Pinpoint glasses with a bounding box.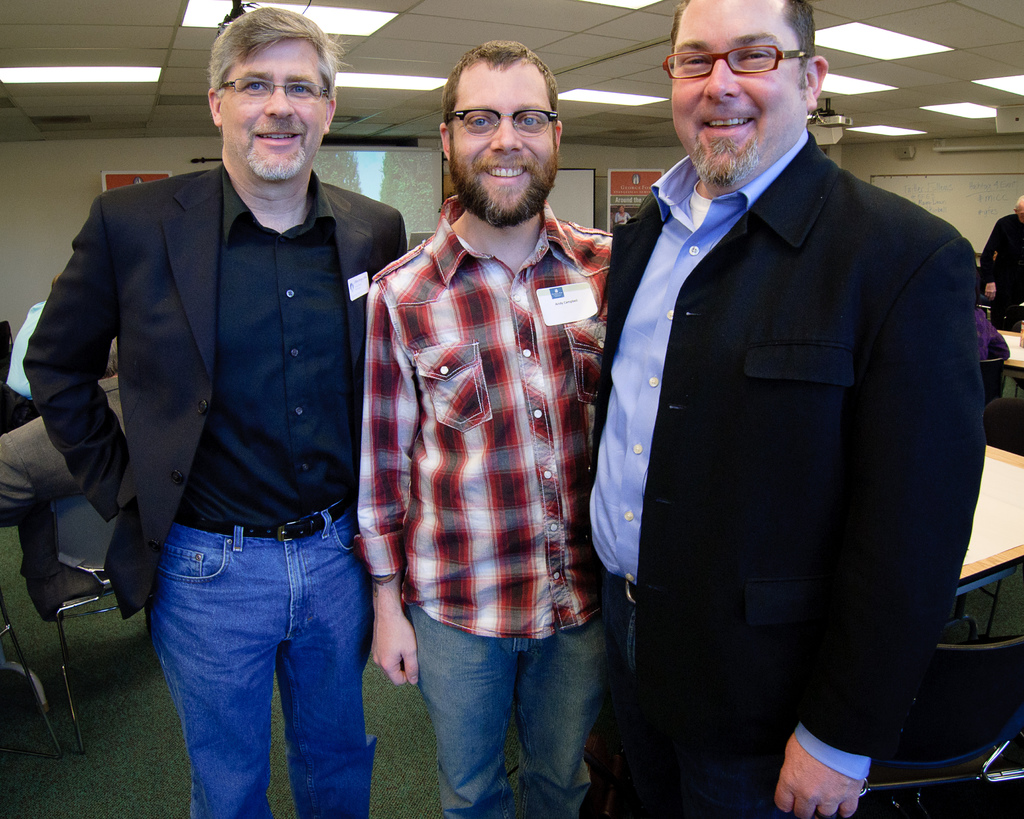
left=441, top=109, right=561, bottom=139.
